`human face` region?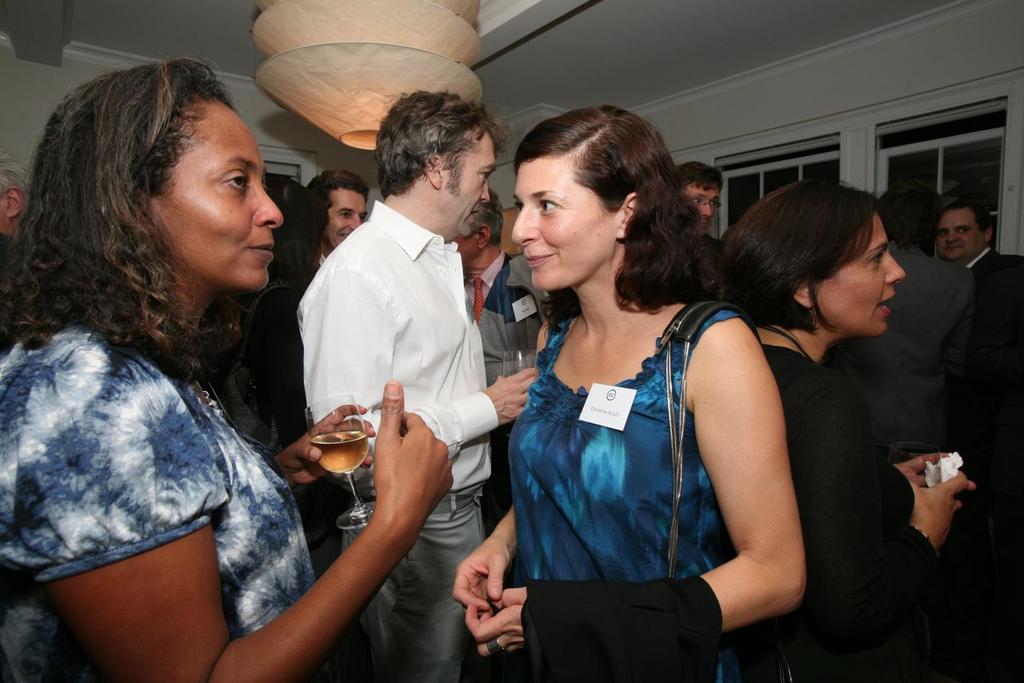
443:126:497:239
